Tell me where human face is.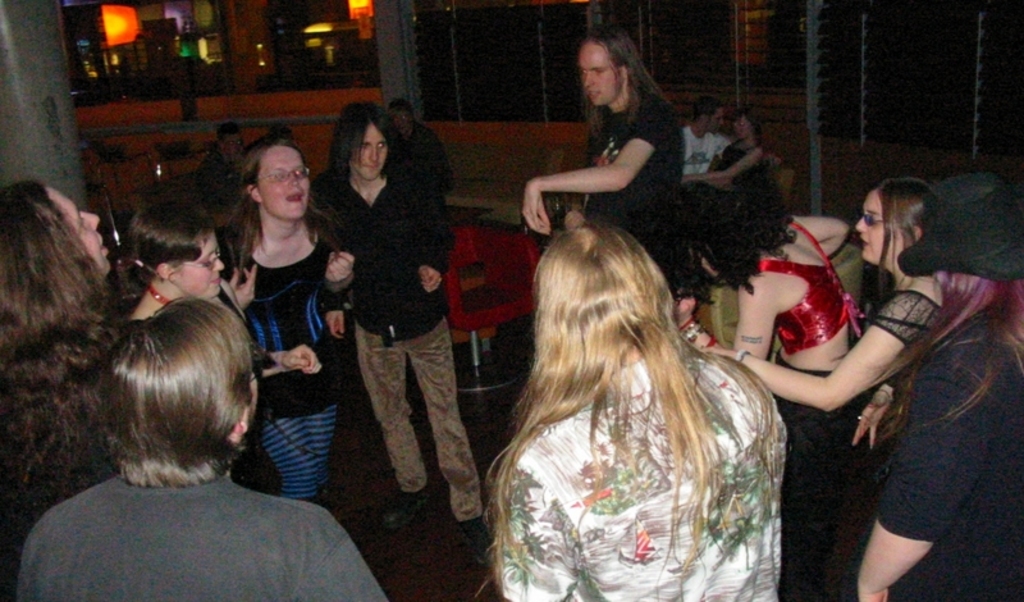
human face is at {"left": 260, "top": 145, "right": 311, "bottom": 222}.
